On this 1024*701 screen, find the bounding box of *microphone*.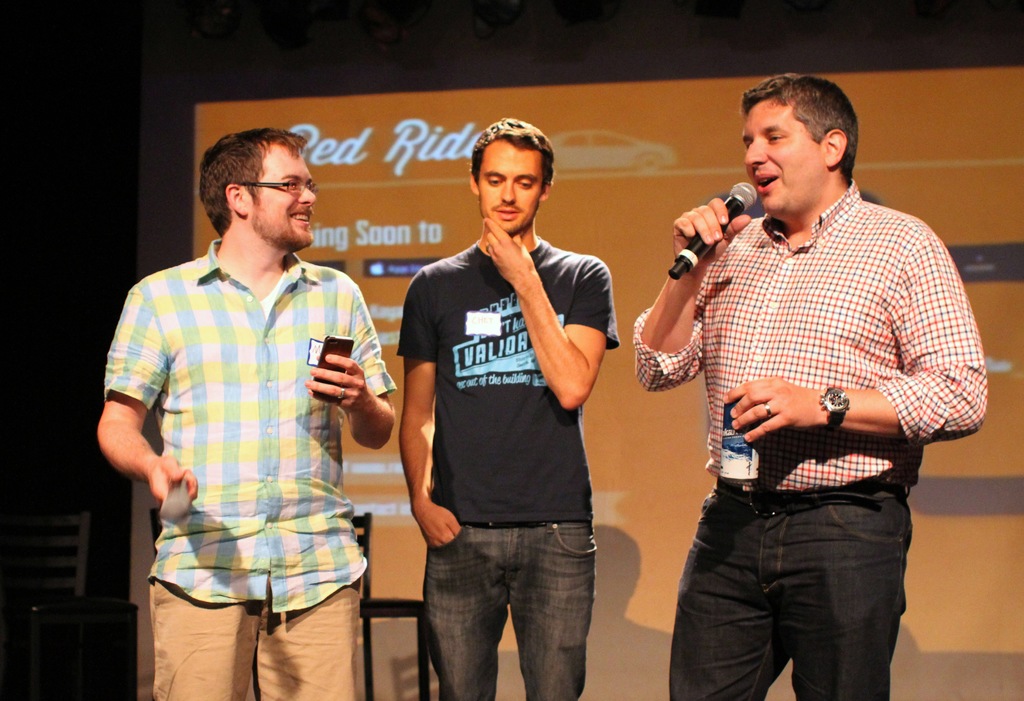
Bounding box: bbox(157, 484, 195, 525).
